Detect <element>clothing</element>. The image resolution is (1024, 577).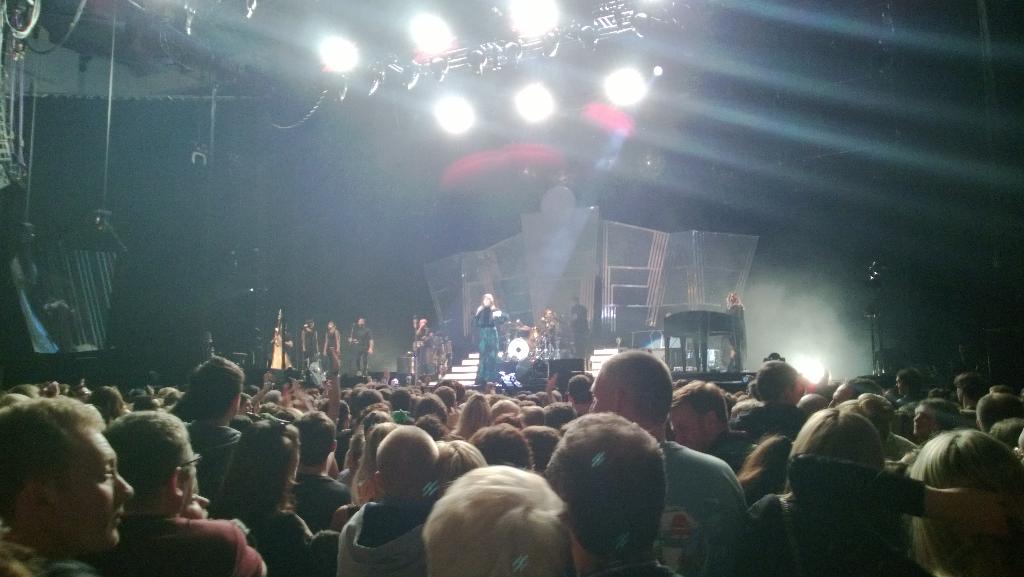
pyautogui.locateOnScreen(102, 515, 268, 576).
